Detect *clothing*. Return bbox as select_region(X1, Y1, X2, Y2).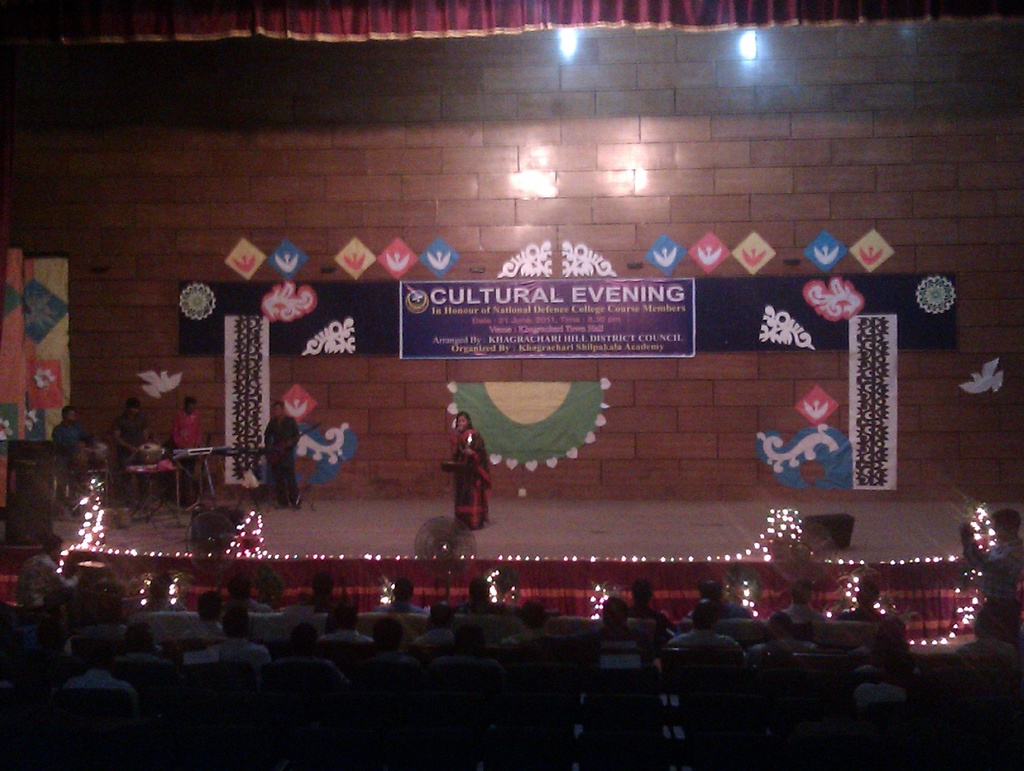
select_region(771, 605, 823, 623).
